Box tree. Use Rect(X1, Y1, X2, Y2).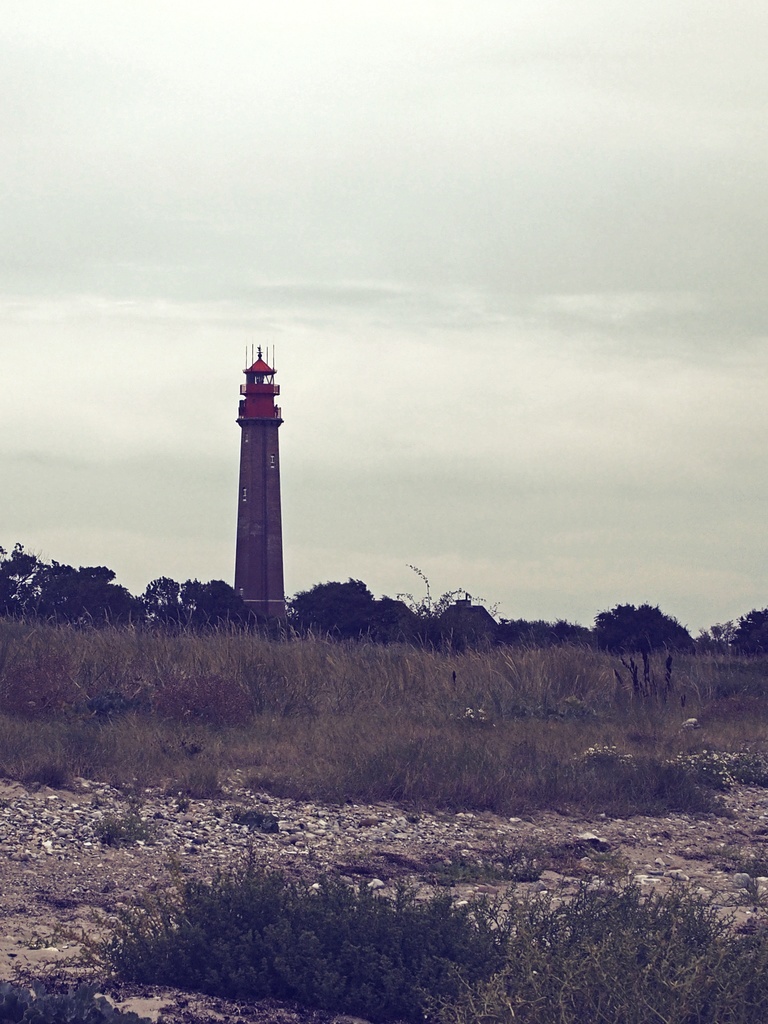
Rect(8, 542, 35, 605).
